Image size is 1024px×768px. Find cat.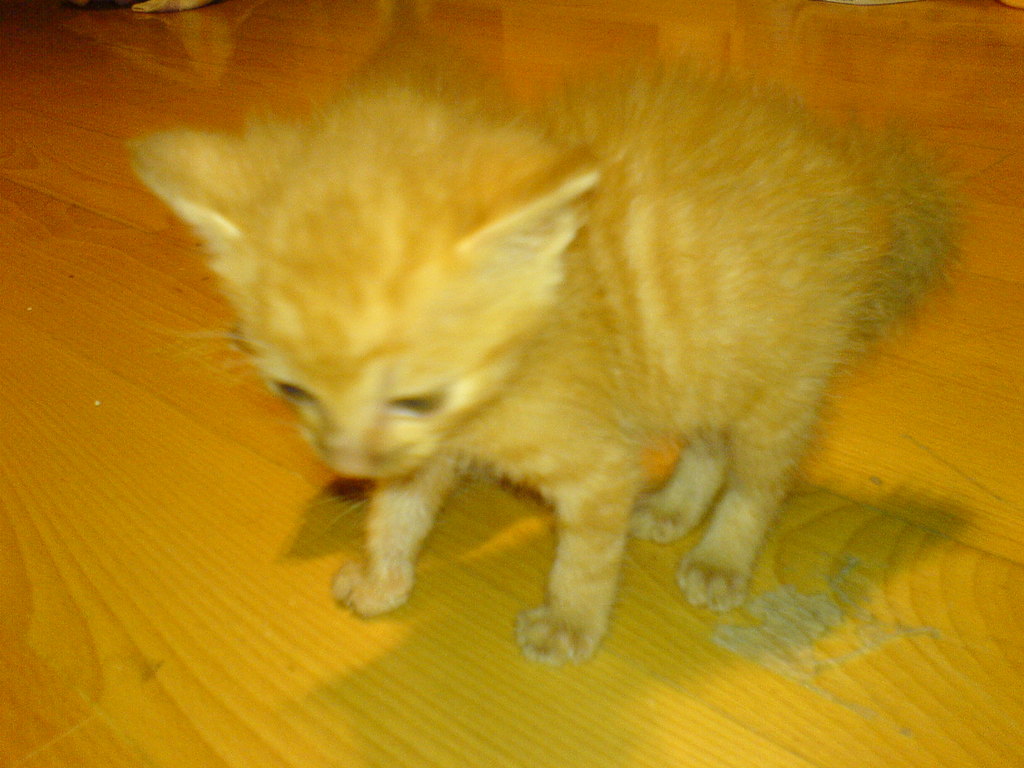
pyautogui.locateOnScreen(123, 19, 972, 668).
